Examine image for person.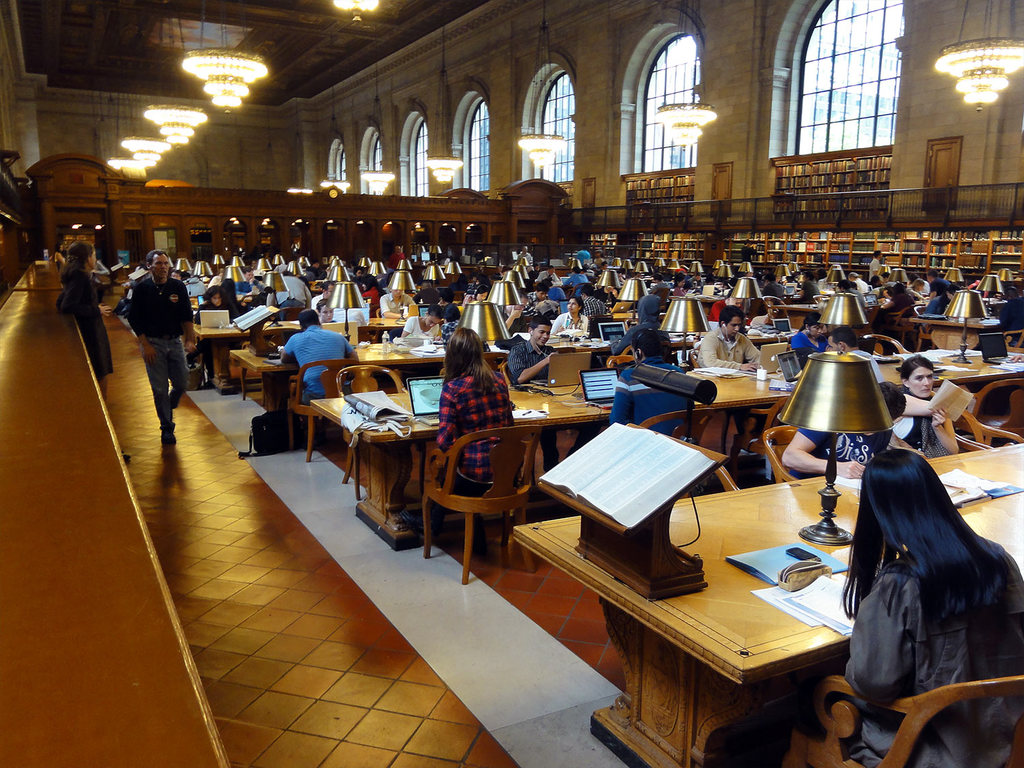
Examination result: (left=550, top=295, right=595, bottom=332).
